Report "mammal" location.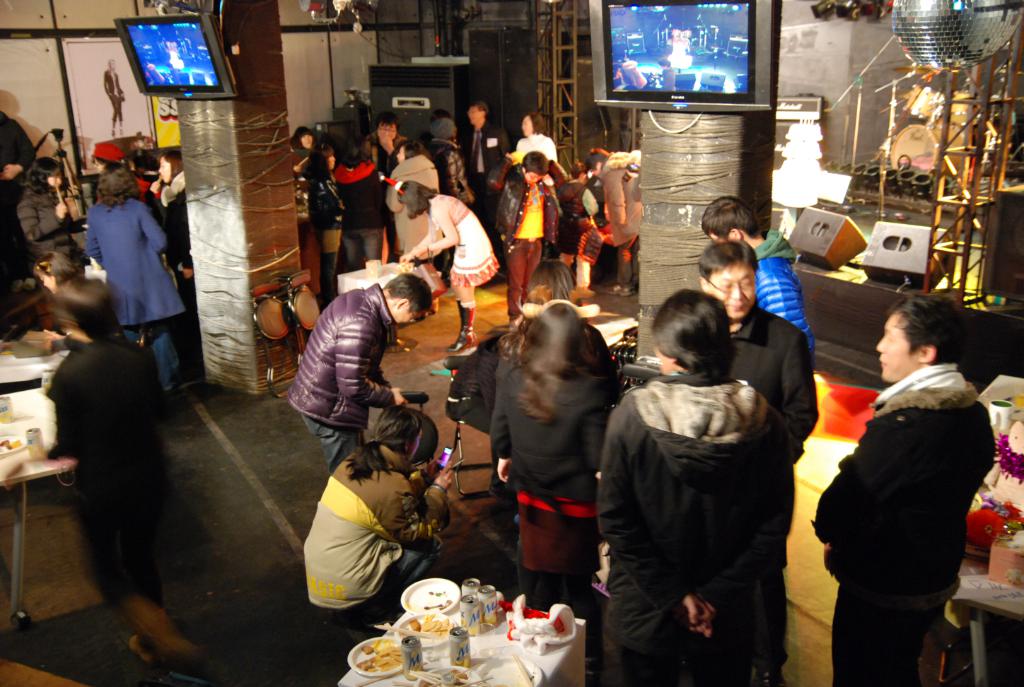
Report: x1=436, y1=256, x2=575, y2=542.
